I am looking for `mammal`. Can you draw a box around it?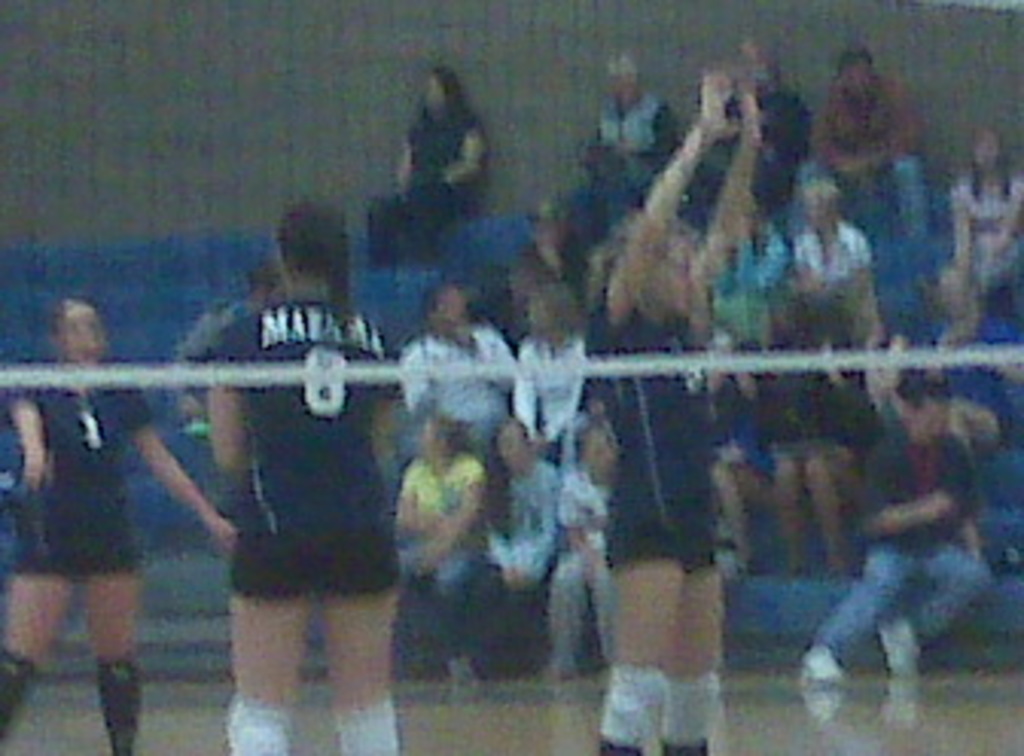
Sure, the bounding box is (0, 296, 241, 753).
